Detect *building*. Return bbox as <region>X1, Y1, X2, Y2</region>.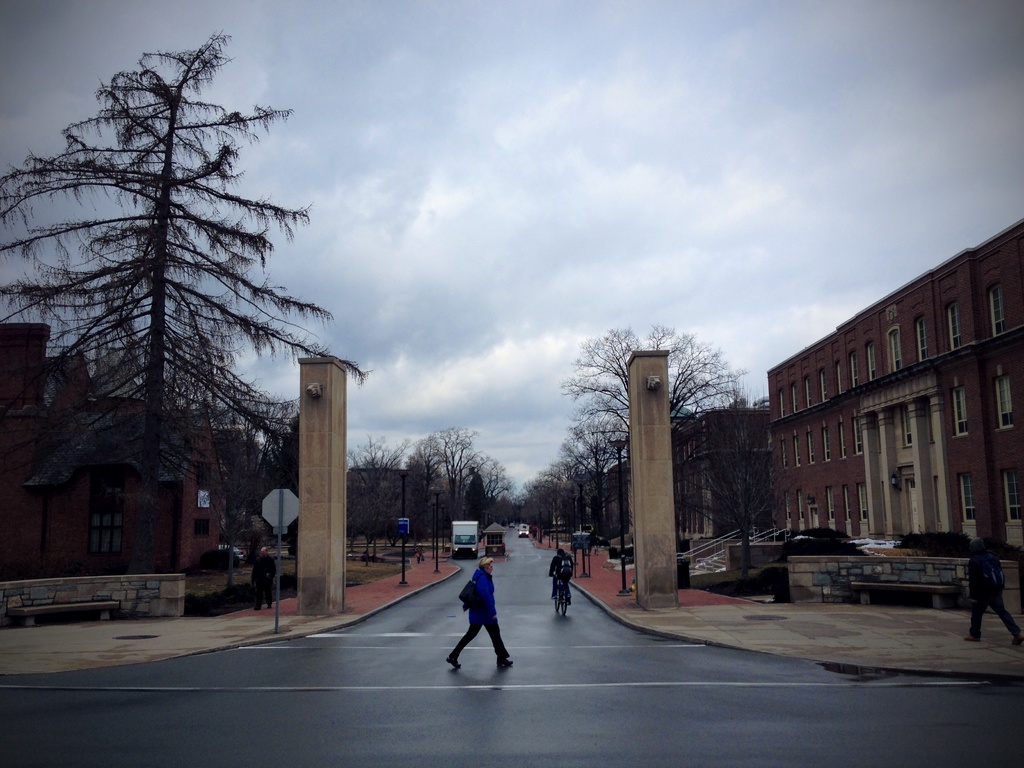
<region>767, 219, 1023, 556</region>.
